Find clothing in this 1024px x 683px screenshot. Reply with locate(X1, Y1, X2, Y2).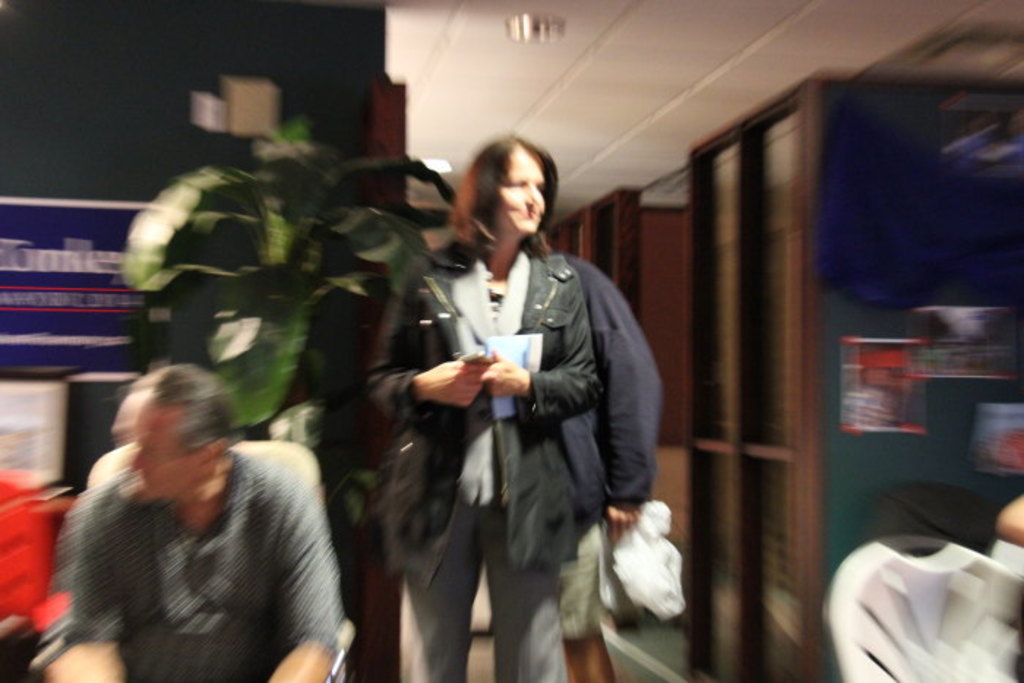
locate(0, 465, 63, 674).
